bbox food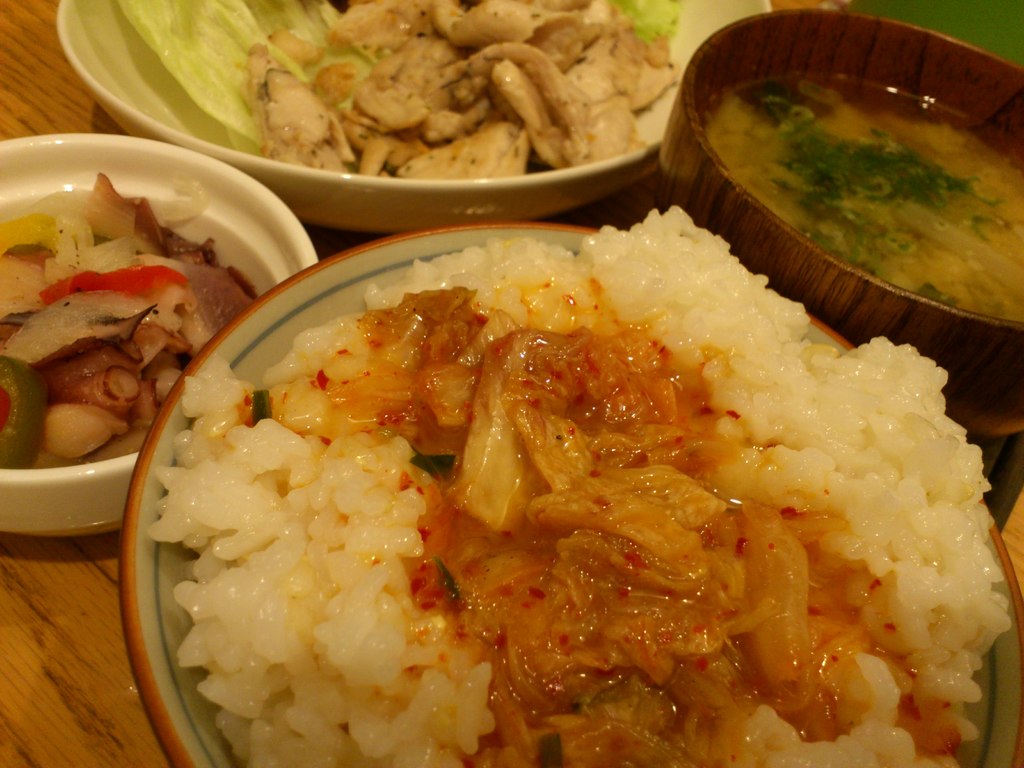
l=120, t=195, r=1007, b=765
